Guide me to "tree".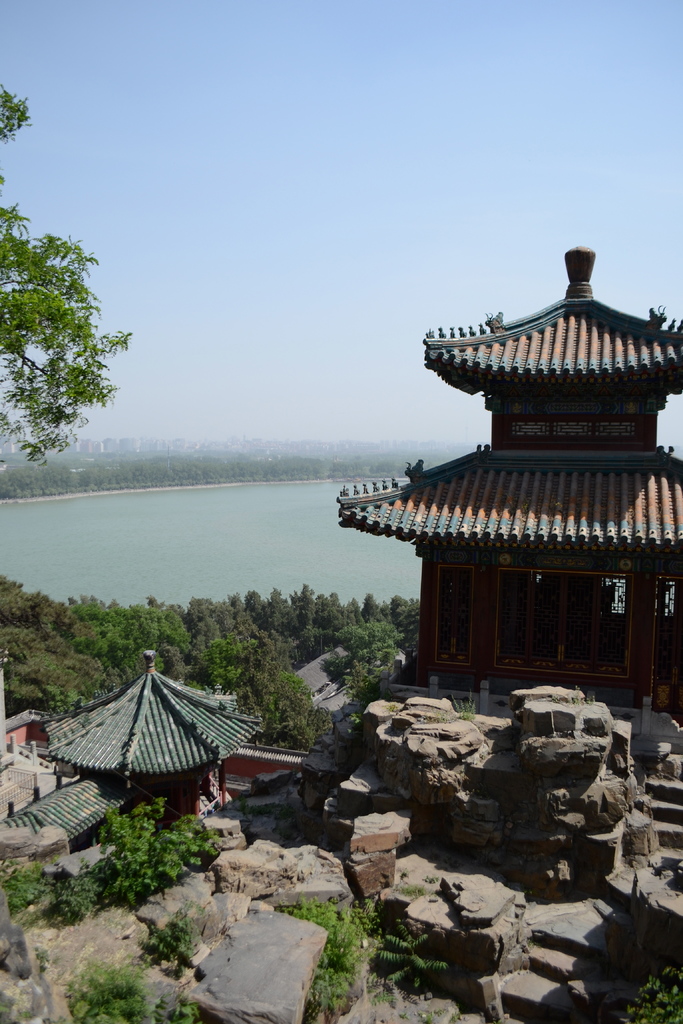
Guidance: <bbox>58, 804, 226, 906</bbox>.
